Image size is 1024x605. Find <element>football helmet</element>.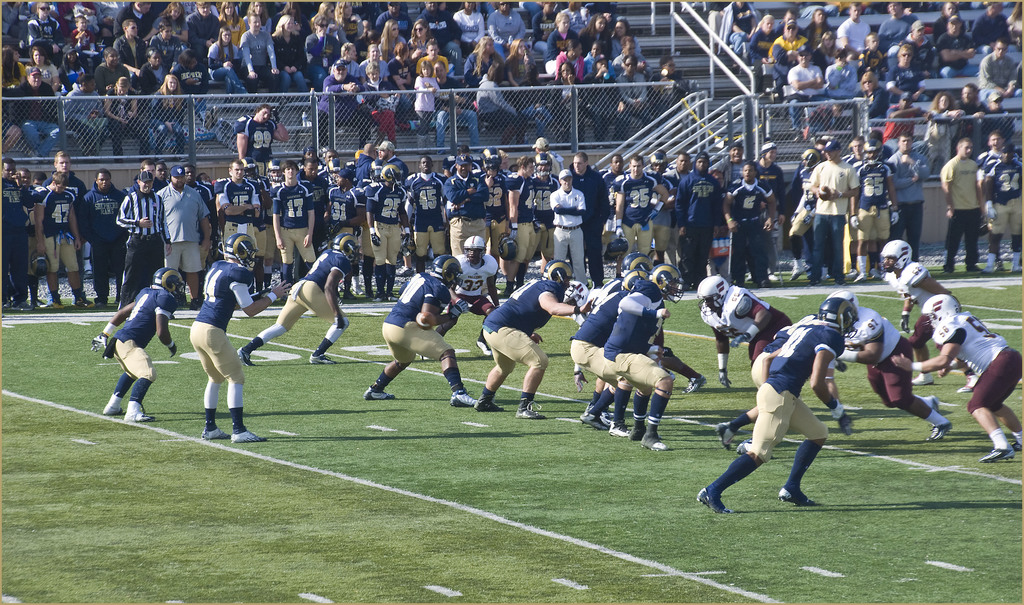
{"x1": 819, "y1": 299, "x2": 858, "y2": 340}.
